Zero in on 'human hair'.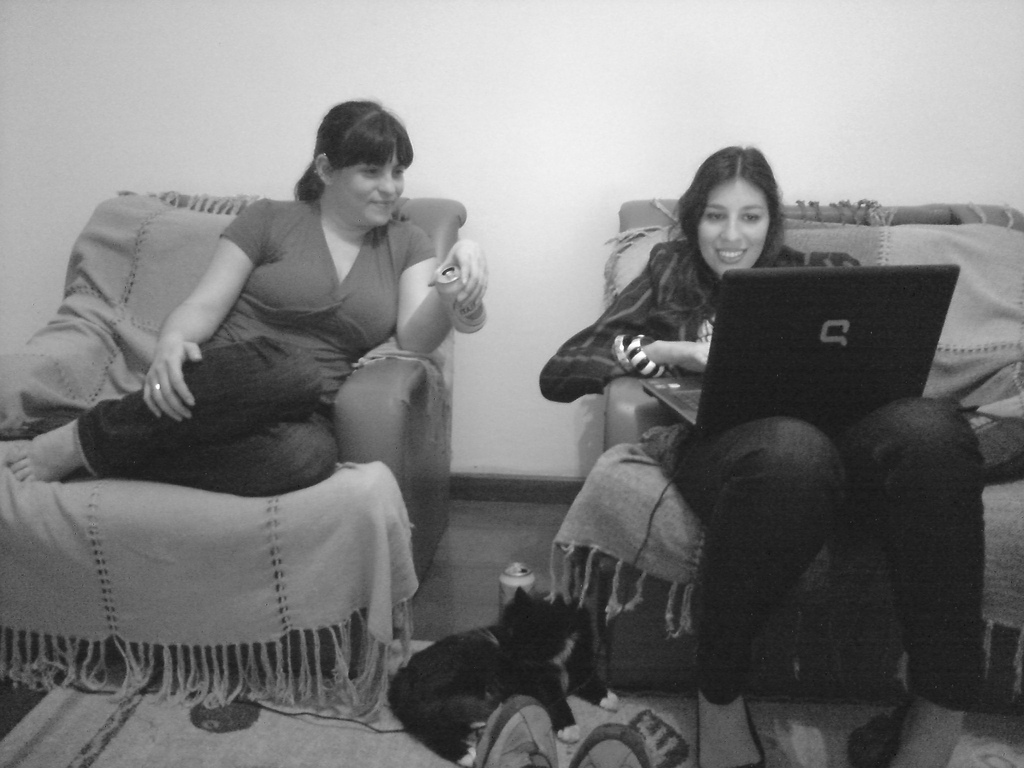
Zeroed in: x1=302 y1=97 x2=411 y2=210.
